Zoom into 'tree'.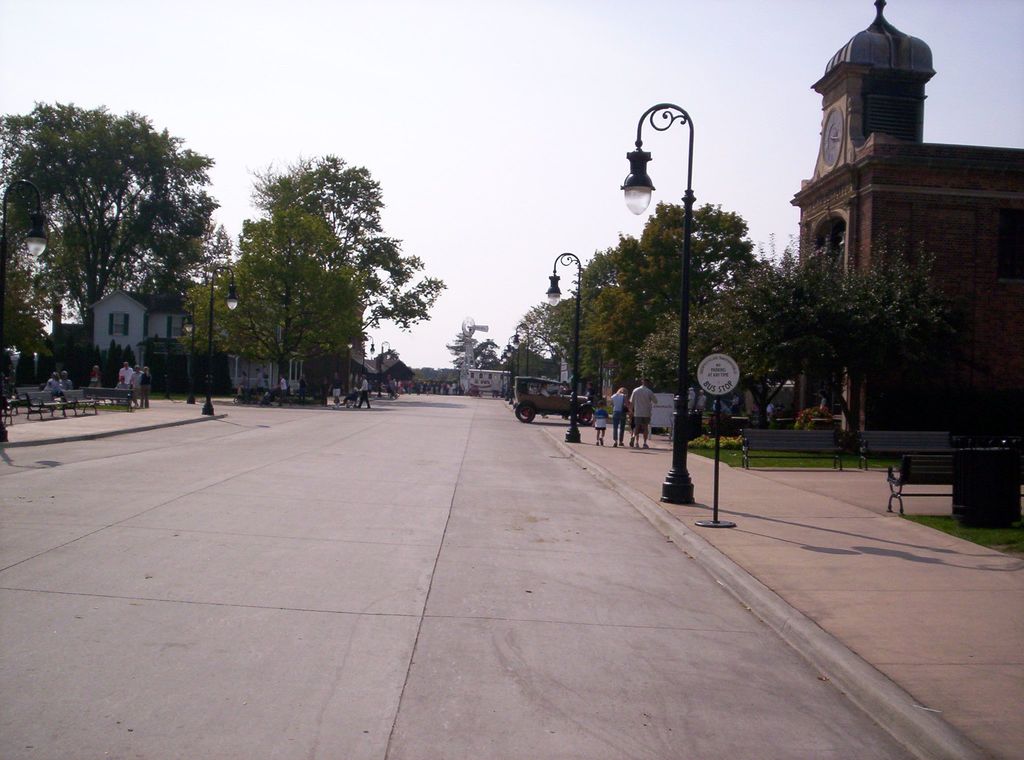
Zoom target: rect(206, 204, 368, 405).
